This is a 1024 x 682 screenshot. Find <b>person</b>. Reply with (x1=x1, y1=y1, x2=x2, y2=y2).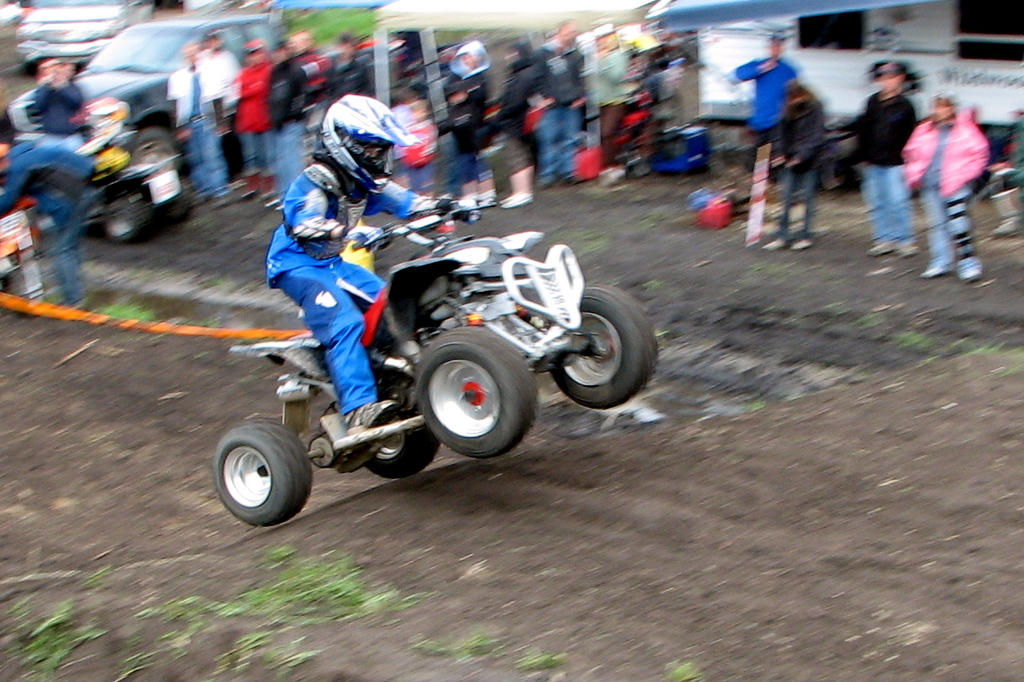
(x1=906, y1=88, x2=998, y2=278).
